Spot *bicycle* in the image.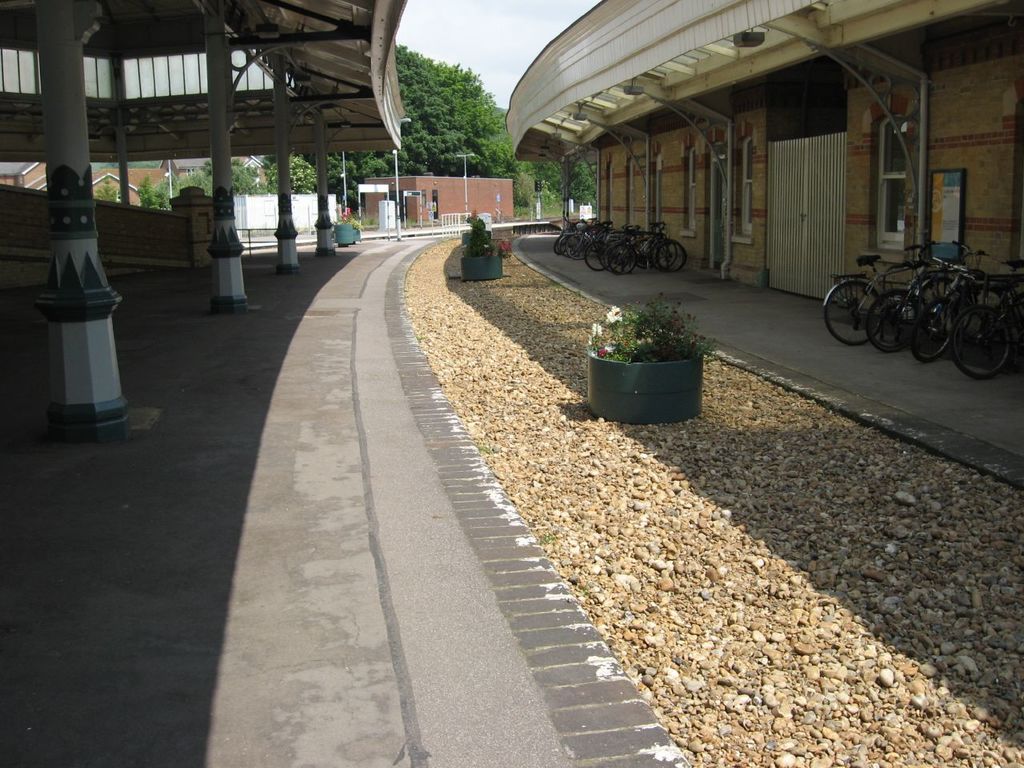
*bicycle* found at <bbox>862, 240, 1004, 358</bbox>.
